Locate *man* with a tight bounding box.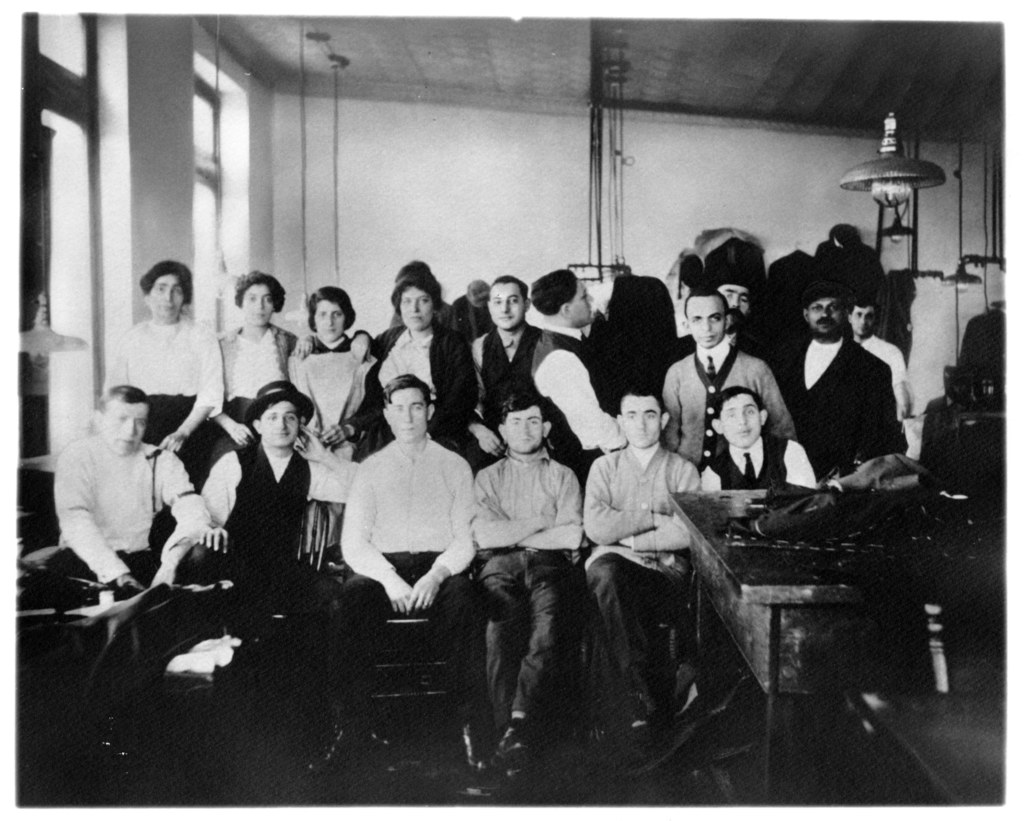
469, 280, 544, 465.
